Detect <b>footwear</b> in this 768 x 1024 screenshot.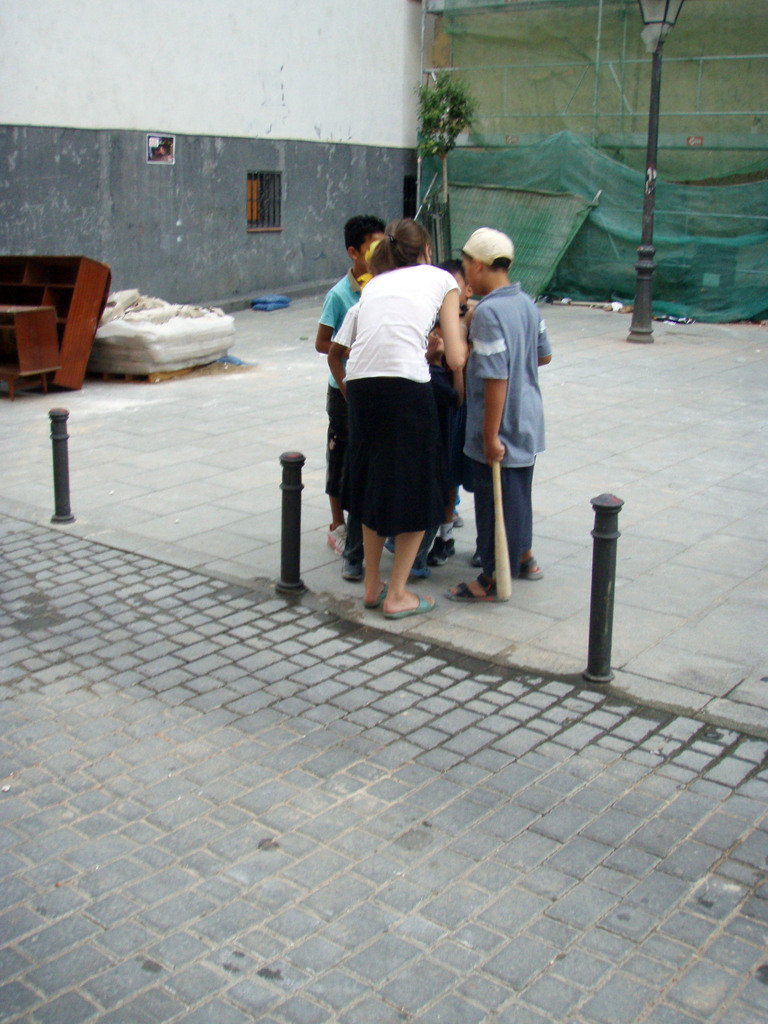
Detection: {"left": 321, "top": 518, "right": 355, "bottom": 554}.
